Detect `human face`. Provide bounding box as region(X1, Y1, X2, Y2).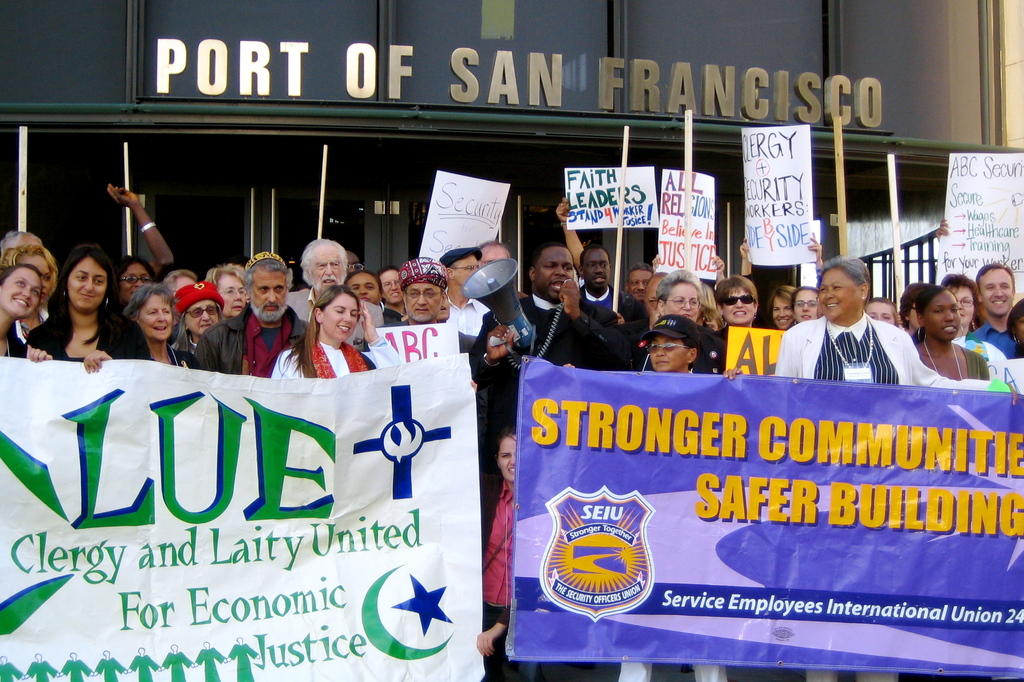
region(217, 275, 248, 314).
